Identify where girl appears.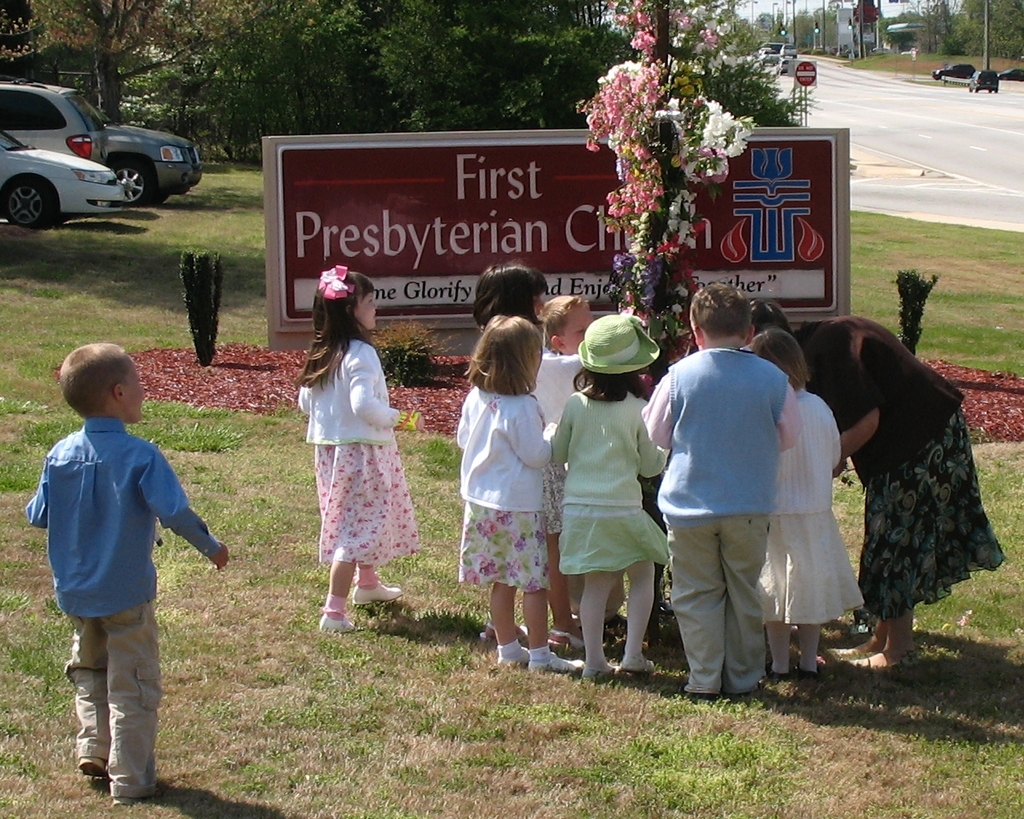
Appears at (744, 323, 865, 677).
